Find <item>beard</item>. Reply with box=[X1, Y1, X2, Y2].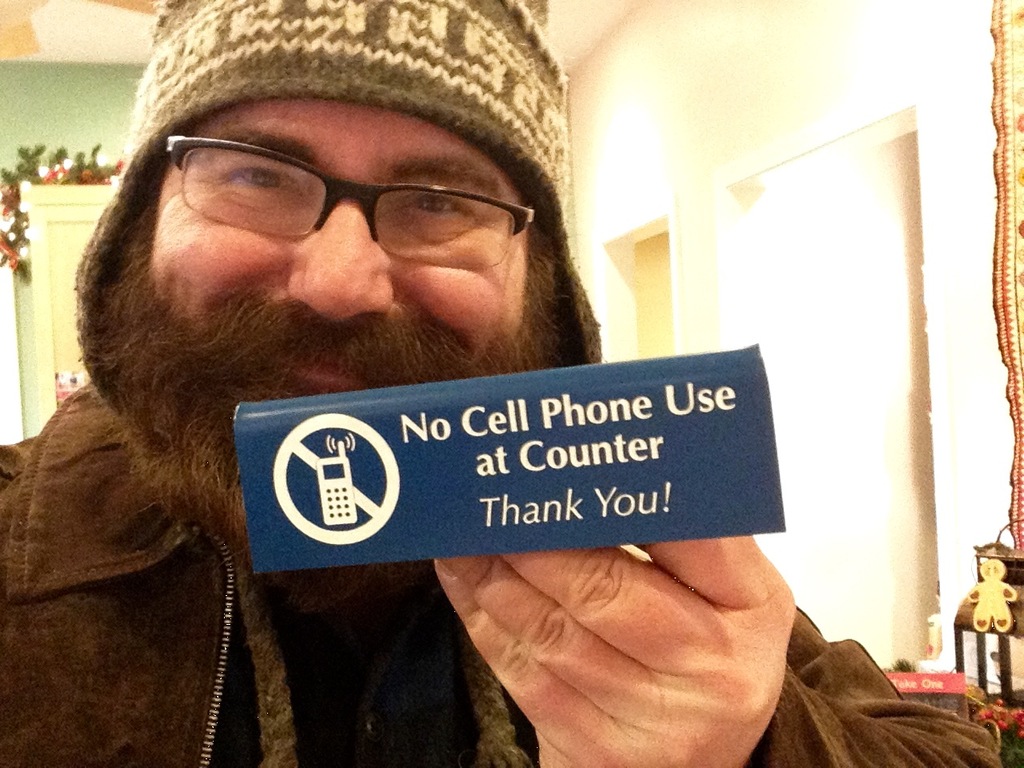
box=[55, 190, 582, 517].
